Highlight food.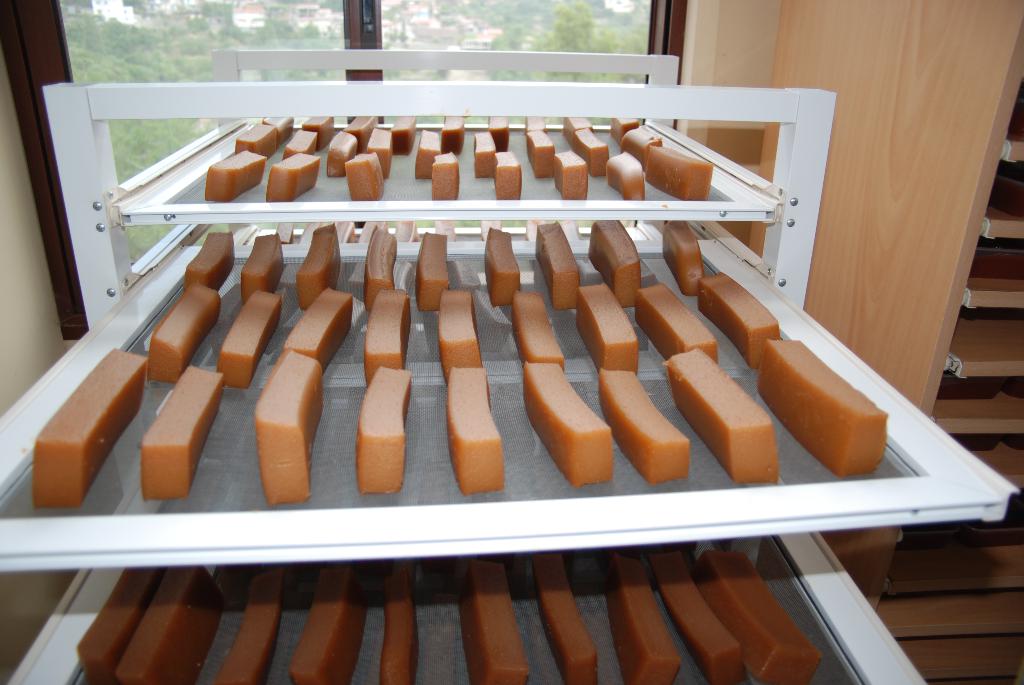
Highlighted region: detection(442, 287, 481, 366).
